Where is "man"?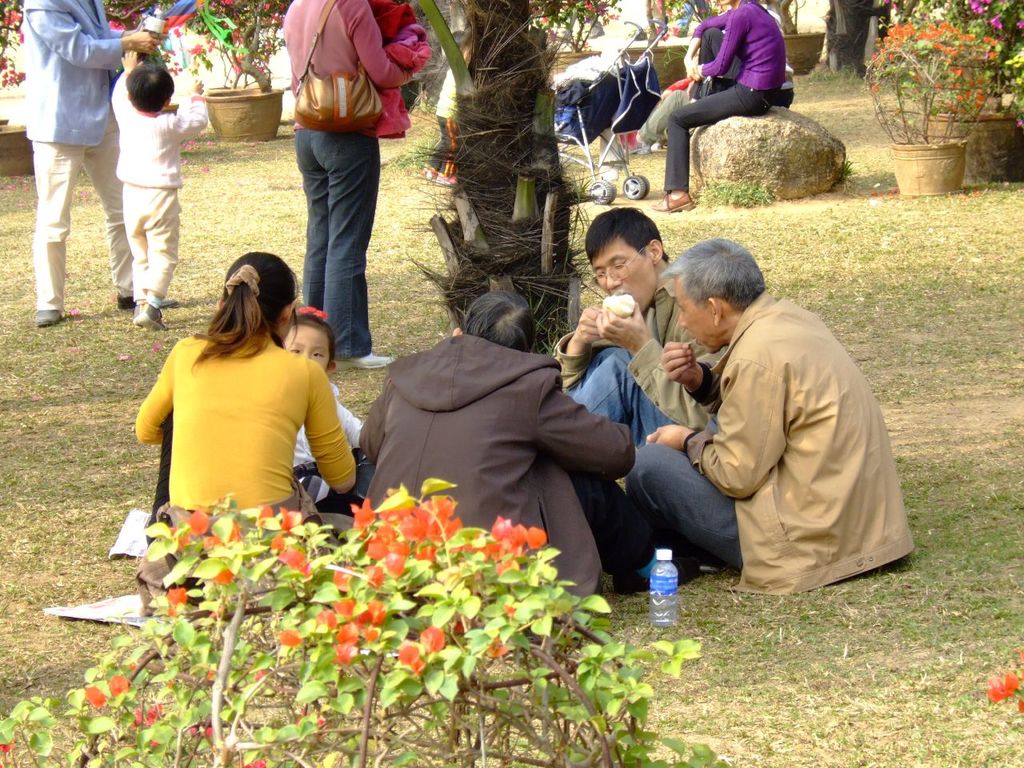
16, 0, 156, 328.
